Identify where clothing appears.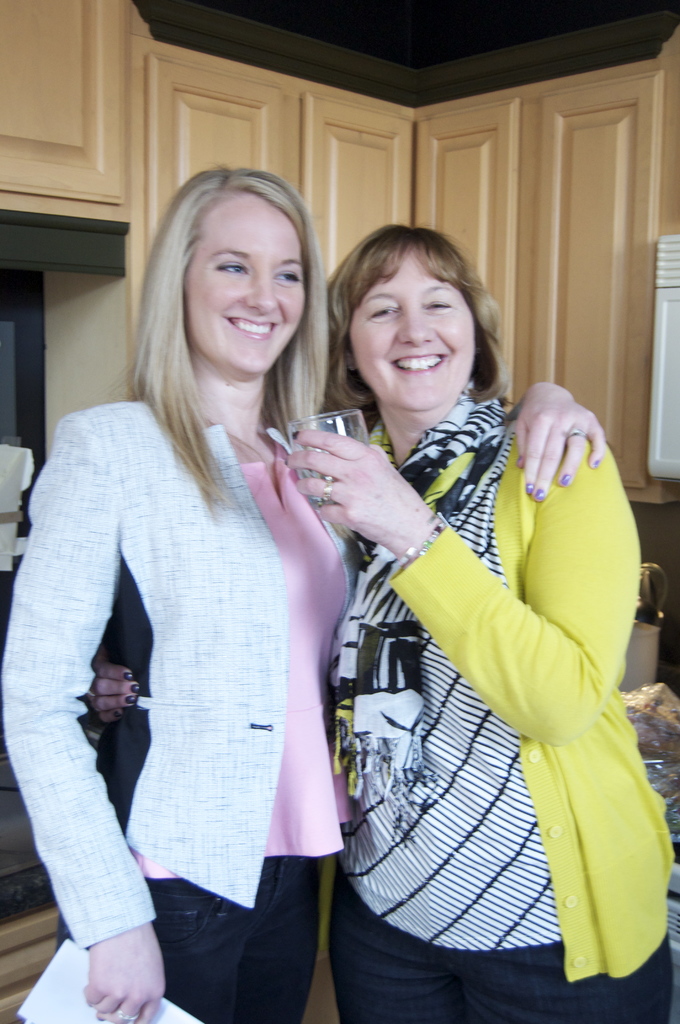
Appears at 16/359/352/964.
